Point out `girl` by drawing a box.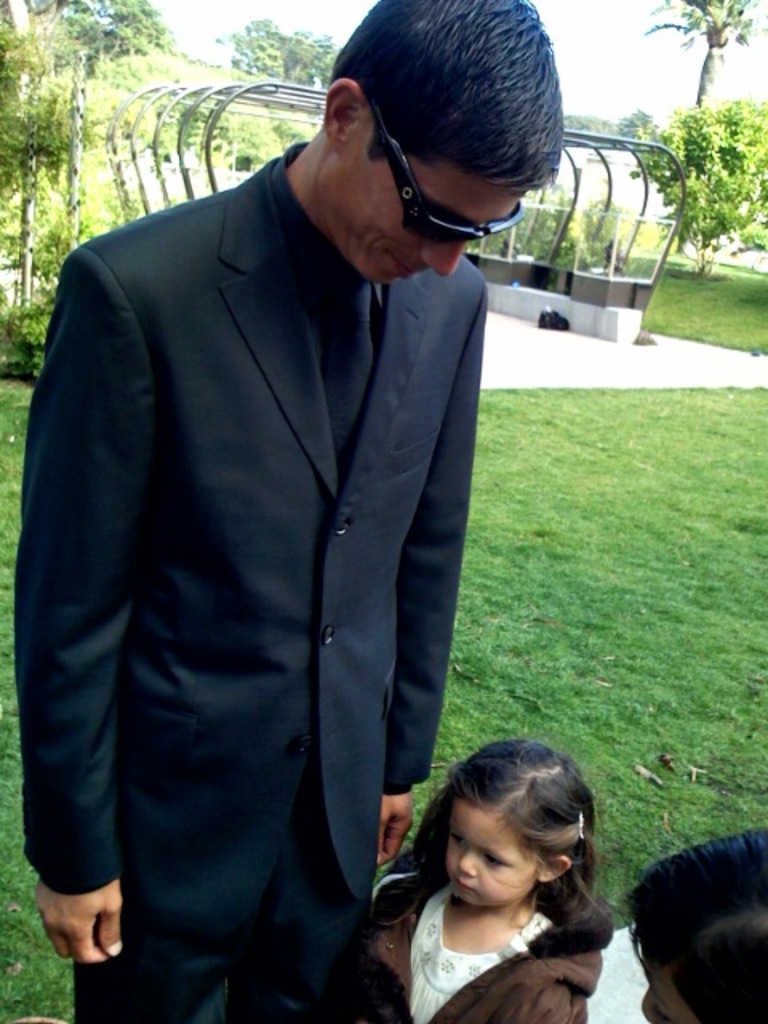
376/738/619/1022.
